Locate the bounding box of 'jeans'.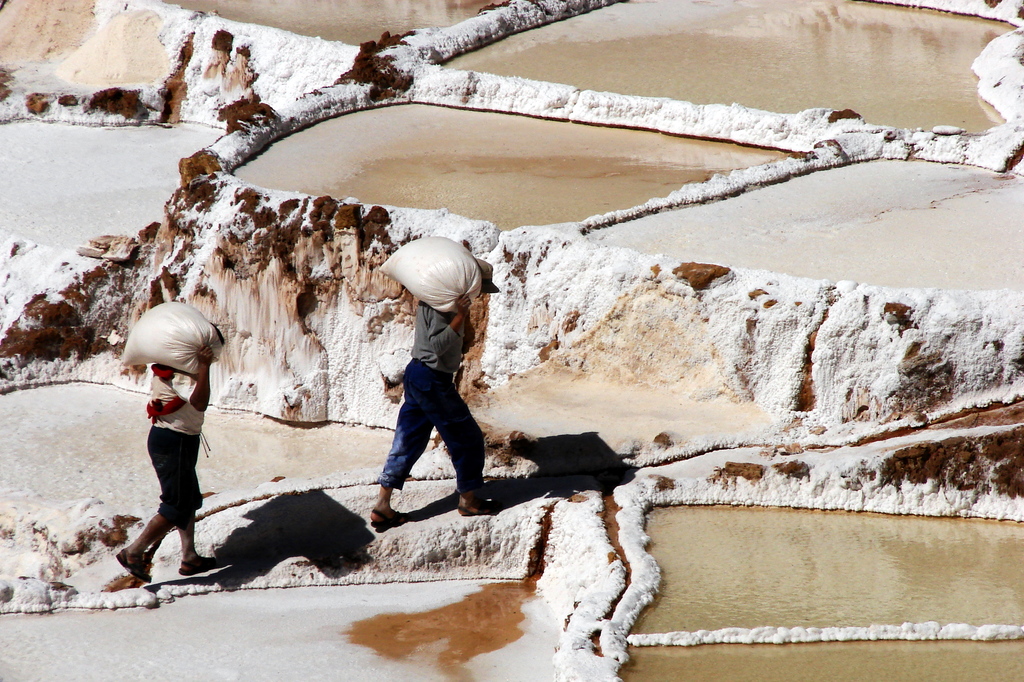
Bounding box: (378,356,482,494).
